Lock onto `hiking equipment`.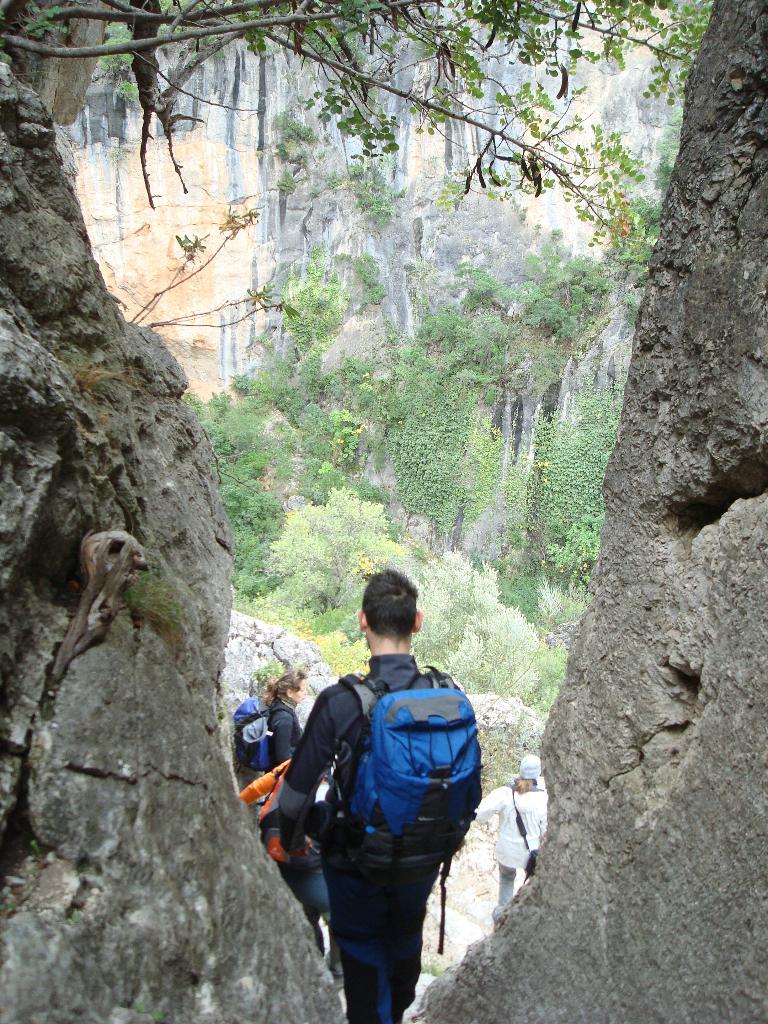
Locked: 233,694,284,776.
